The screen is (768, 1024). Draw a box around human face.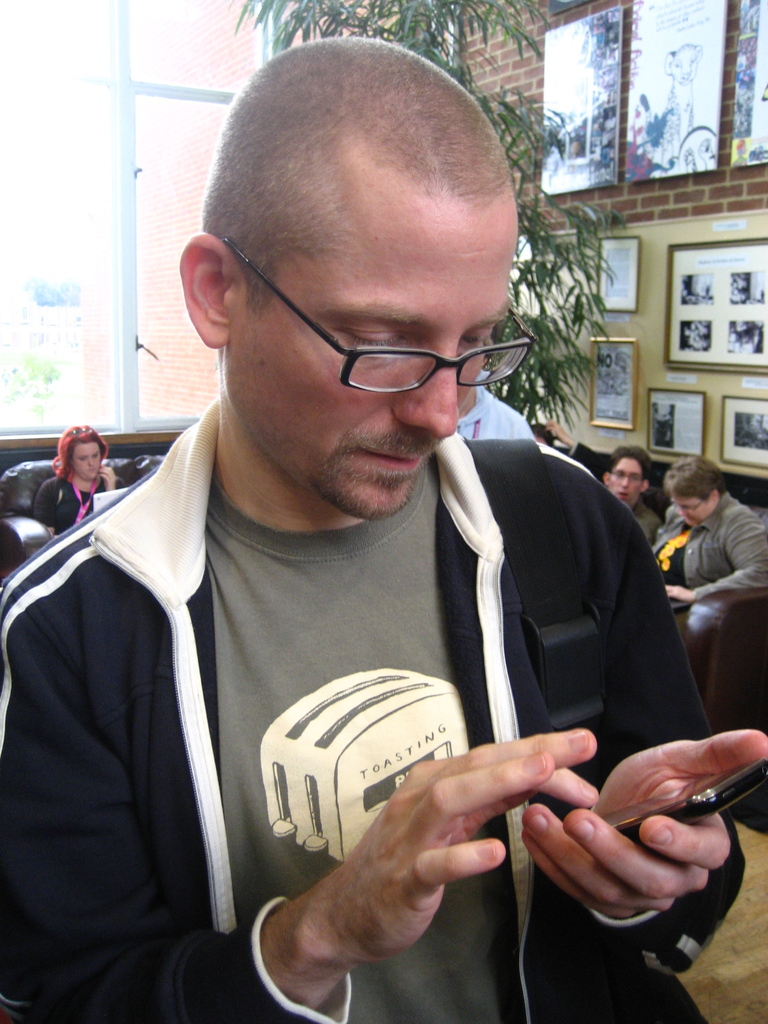
[x1=68, y1=435, x2=107, y2=484].
